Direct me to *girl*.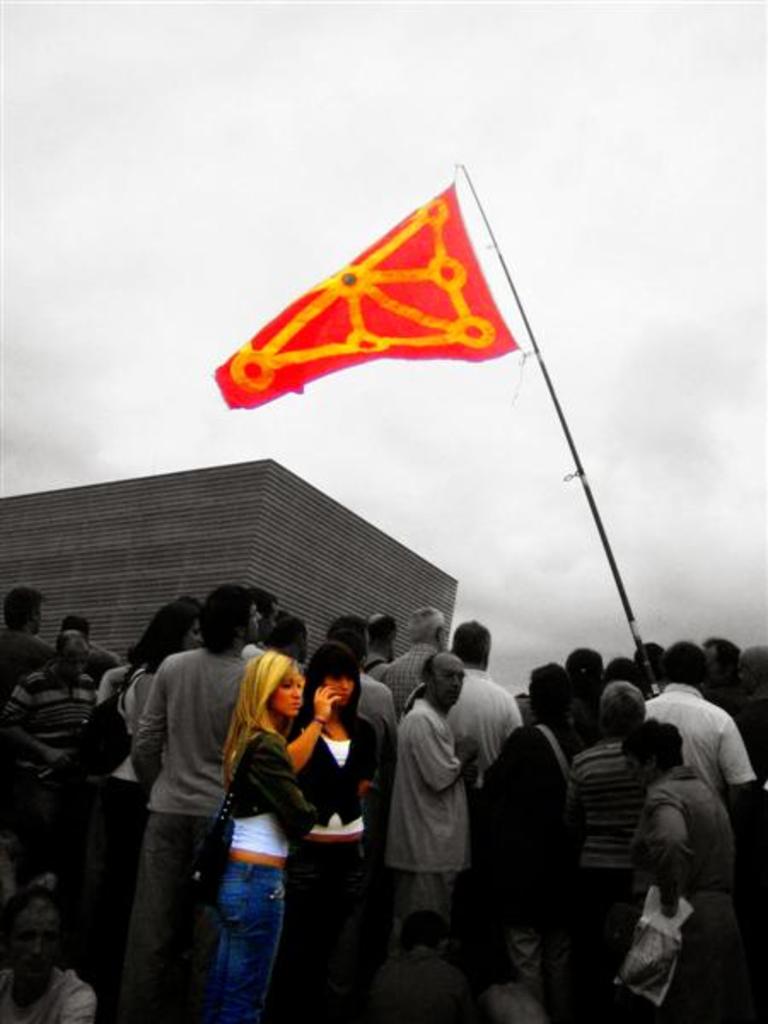
Direction: bbox=(285, 647, 381, 1019).
